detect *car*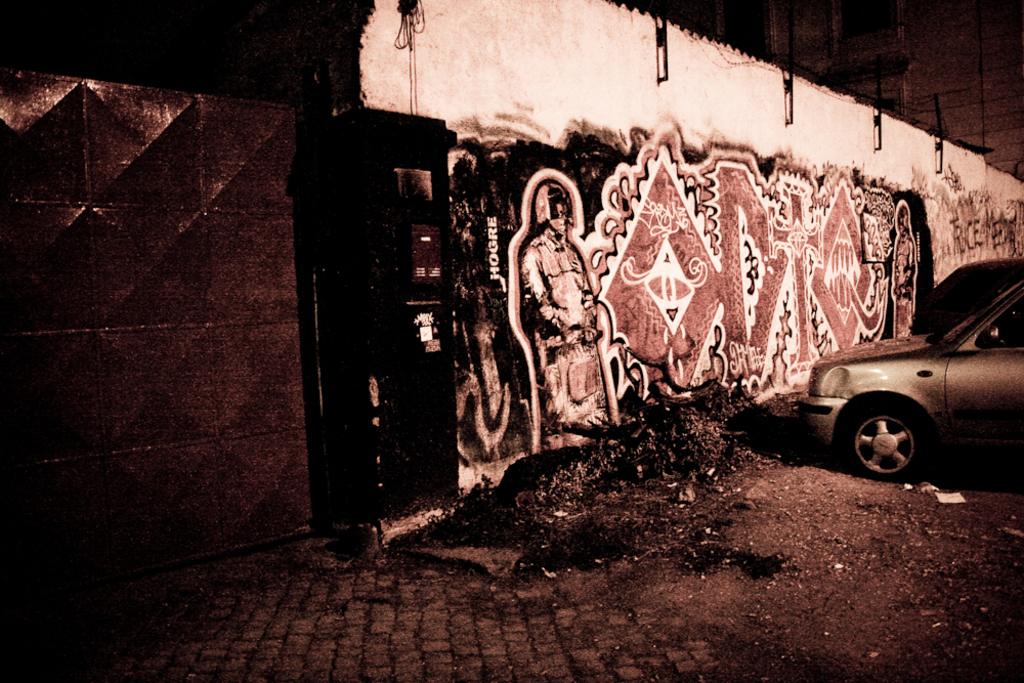
797,269,1023,494
